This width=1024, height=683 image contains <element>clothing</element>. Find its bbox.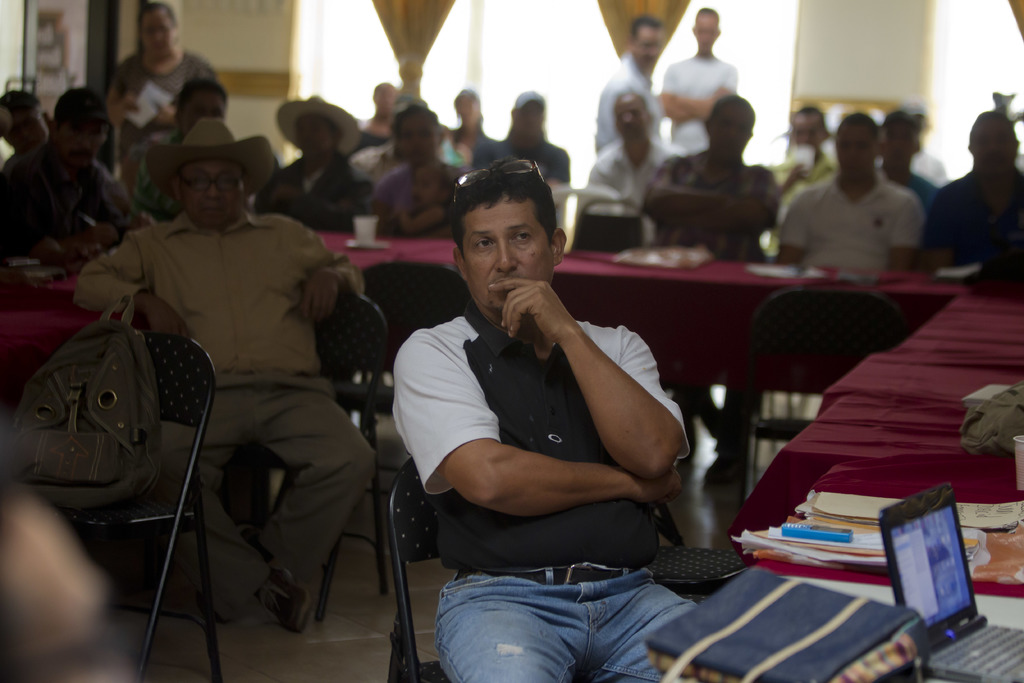
(376, 158, 467, 237).
